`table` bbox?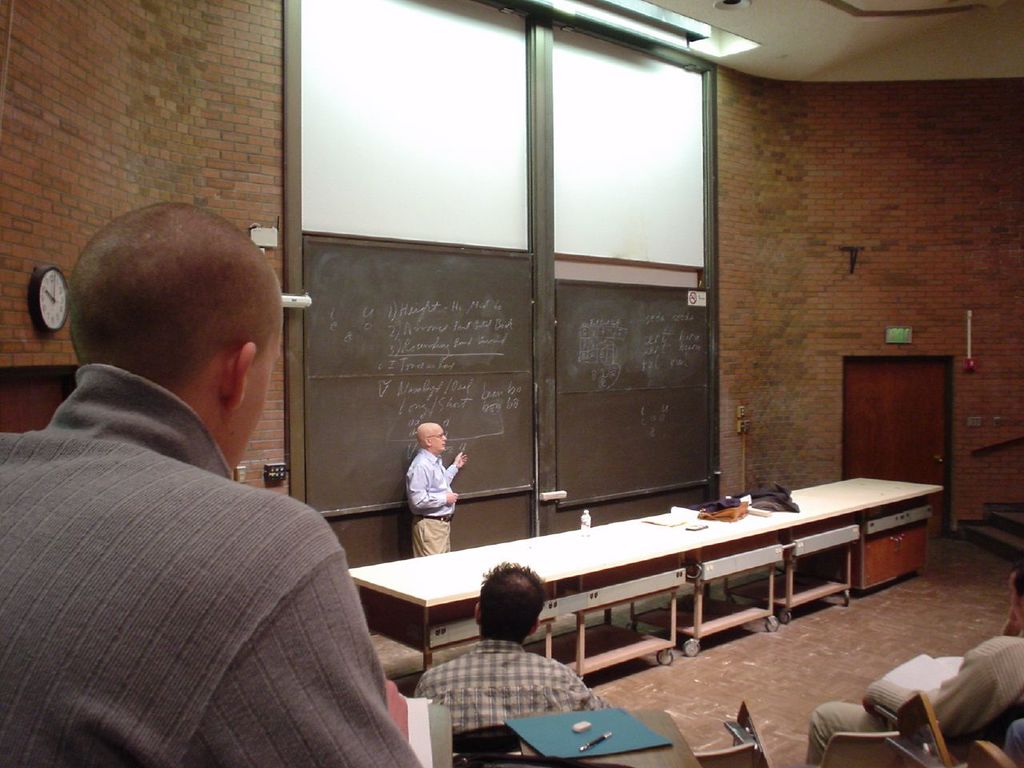
{"left": 350, "top": 468, "right": 945, "bottom": 706}
